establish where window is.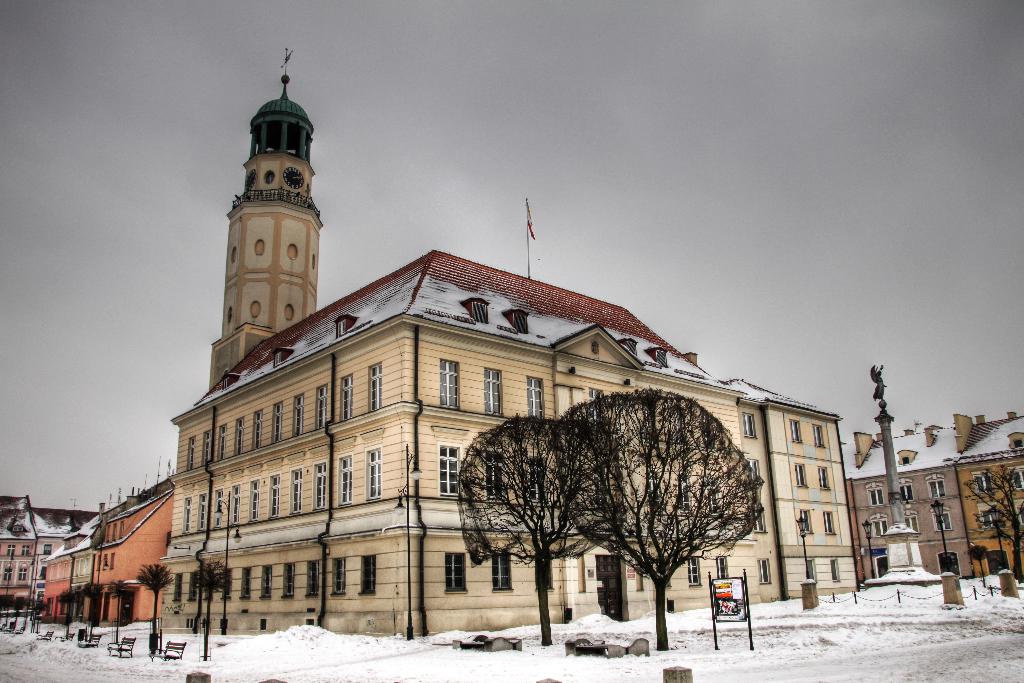
Established at crop(307, 560, 321, 594).
